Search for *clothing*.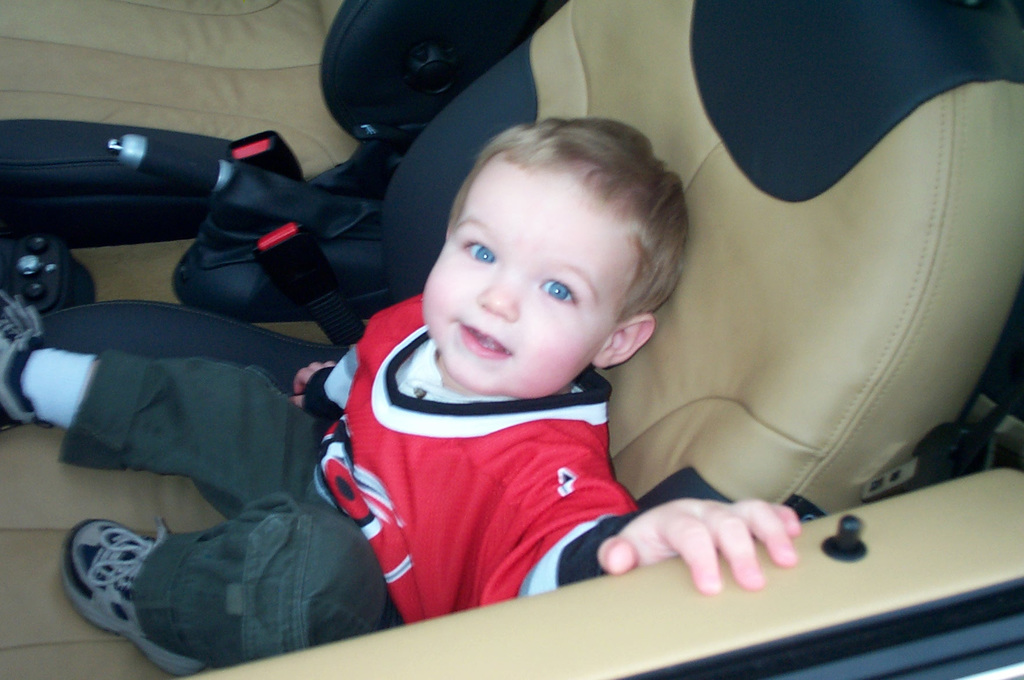
Found at BBox(59, 363, 400, 663).
